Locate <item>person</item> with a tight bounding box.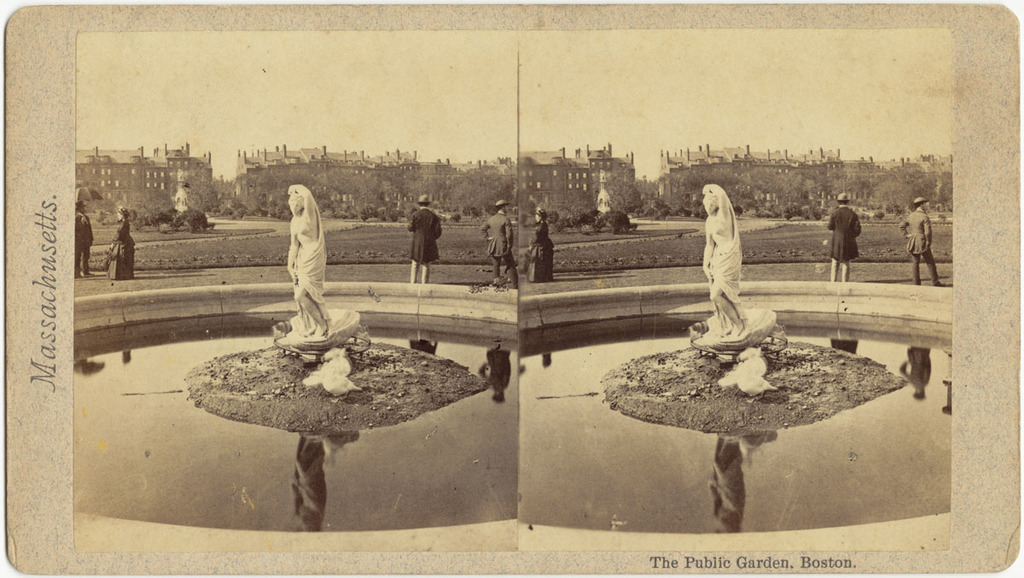
box(397, 195, 439, 279).
